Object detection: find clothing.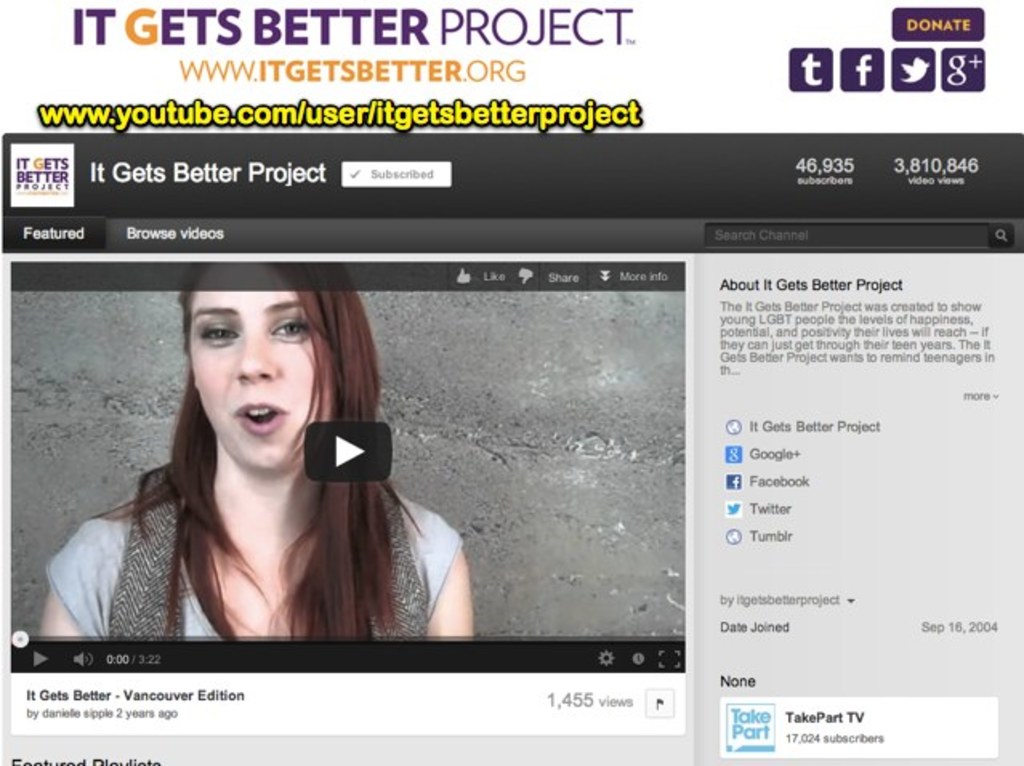
<box>38,486,458,644</box>.
